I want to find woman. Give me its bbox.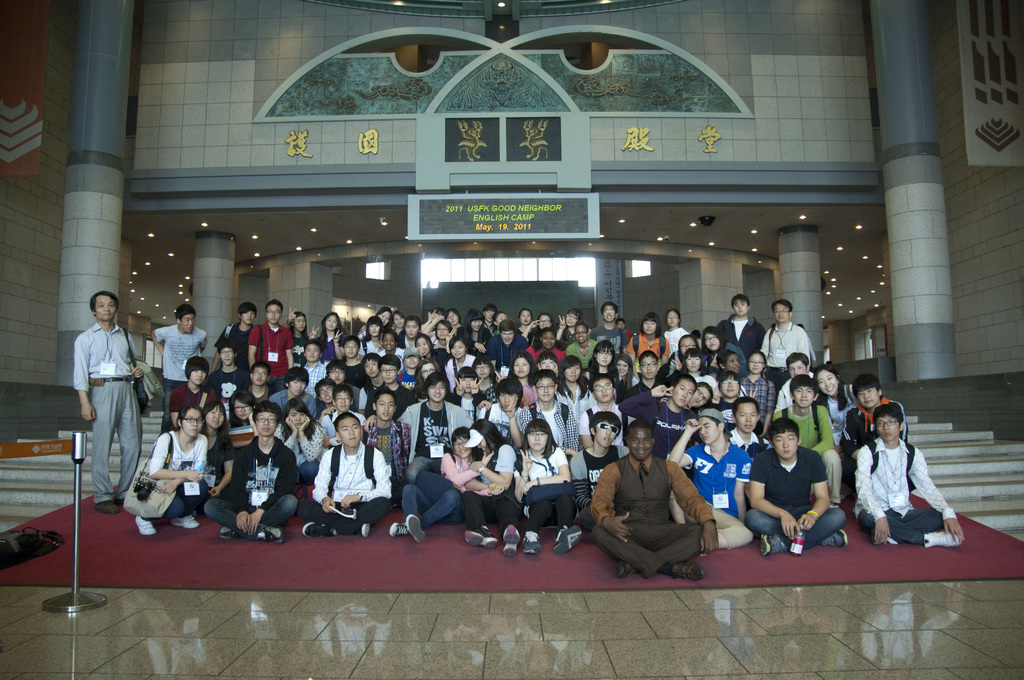
521/311/555/343.
